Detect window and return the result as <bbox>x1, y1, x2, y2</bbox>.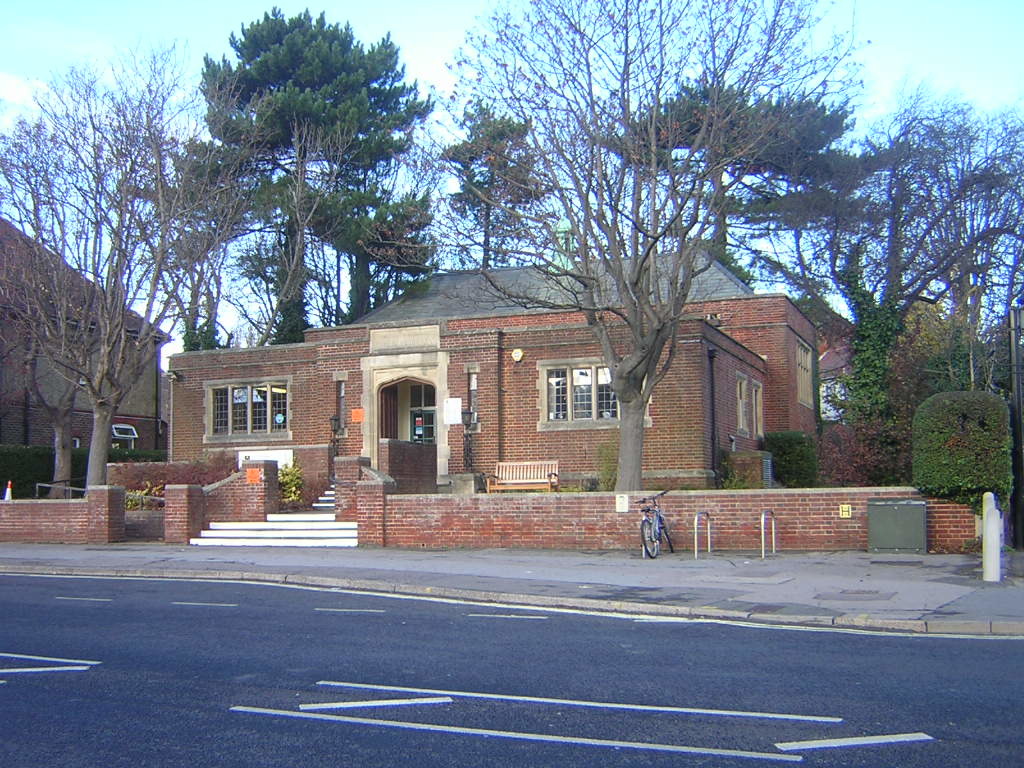
<bbox>815, 381, 845, 417</bbox>.
